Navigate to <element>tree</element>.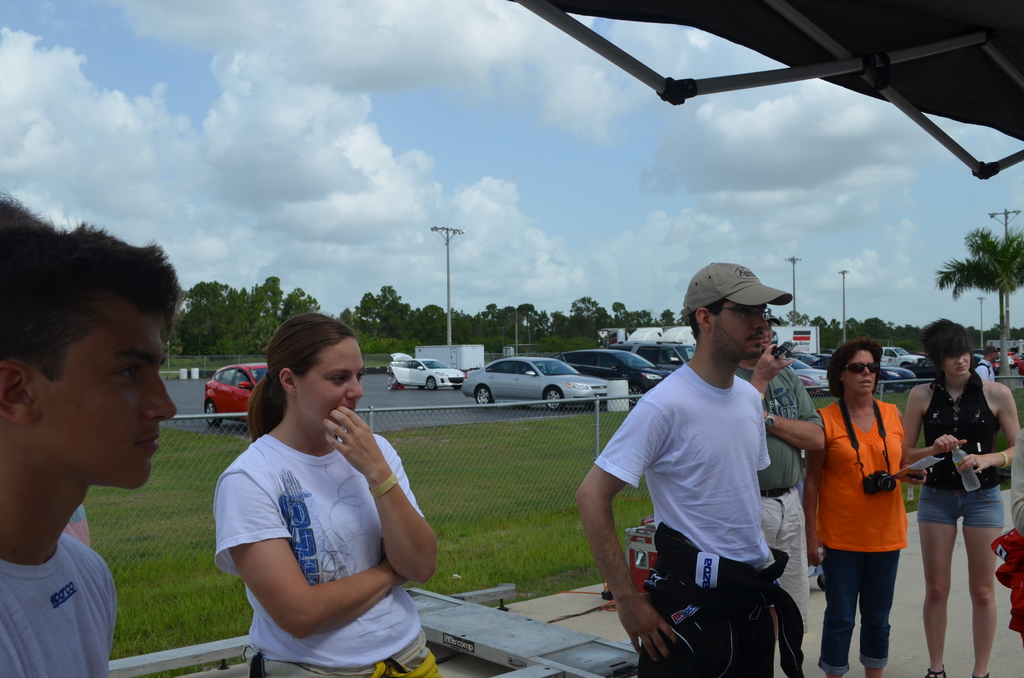
Navigation target: 927:220:1021:387.
